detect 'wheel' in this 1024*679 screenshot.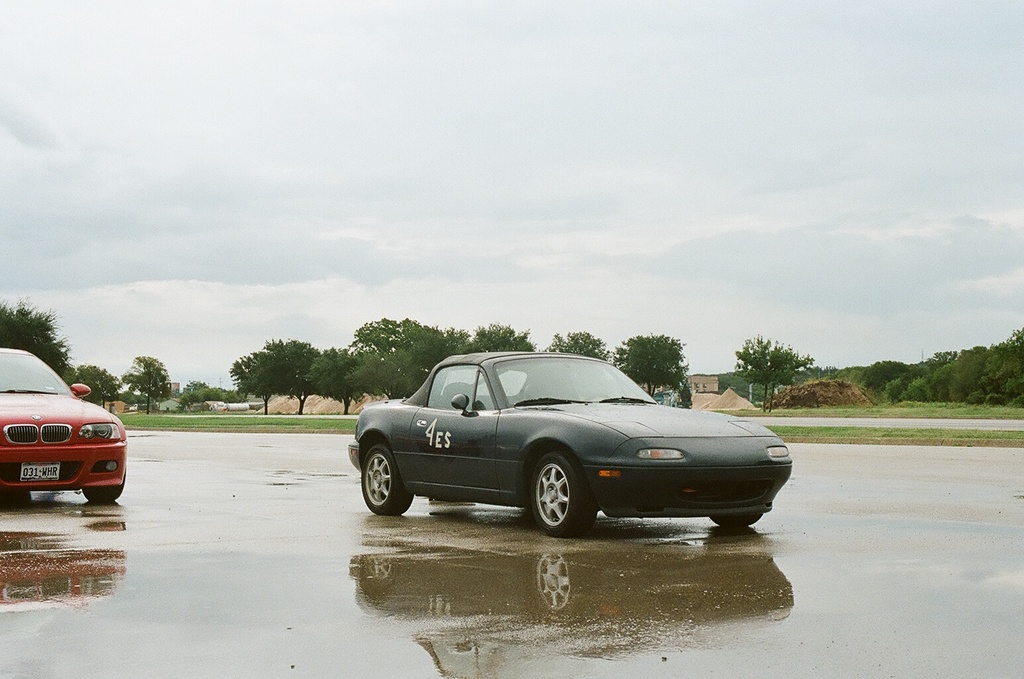
Detection: <bbox>709, 513, 763, 527</bbox>.
